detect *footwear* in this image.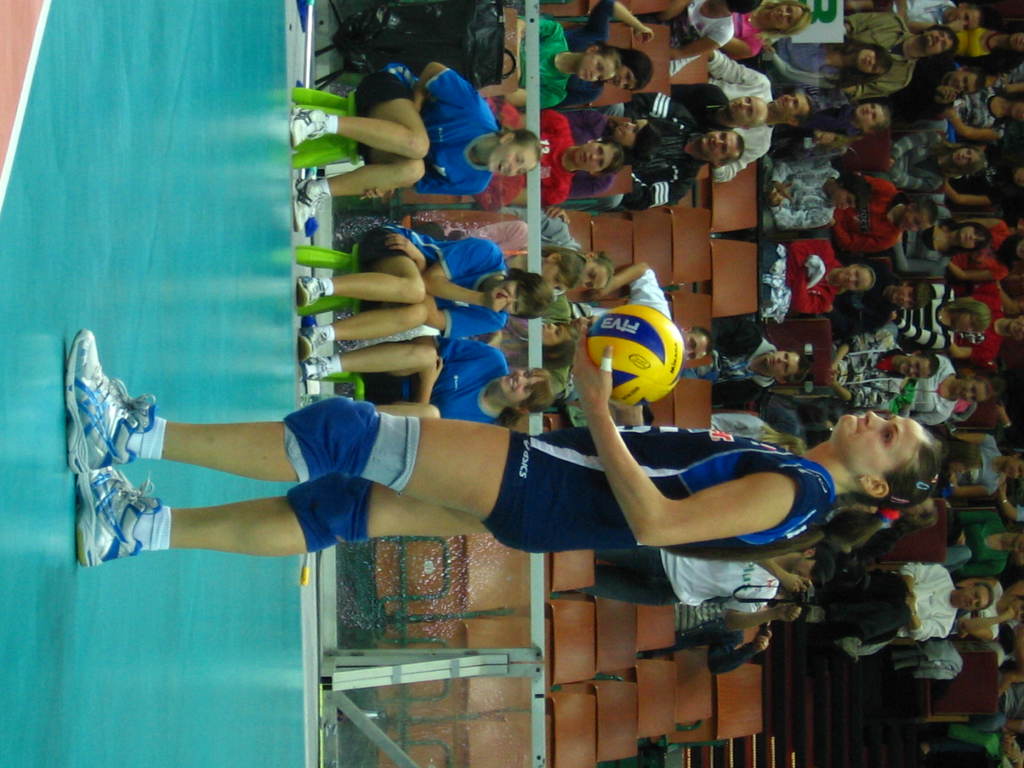
Detection: {"x1": 303, "y1": 360, "x2": 334, "y2": 380}.
